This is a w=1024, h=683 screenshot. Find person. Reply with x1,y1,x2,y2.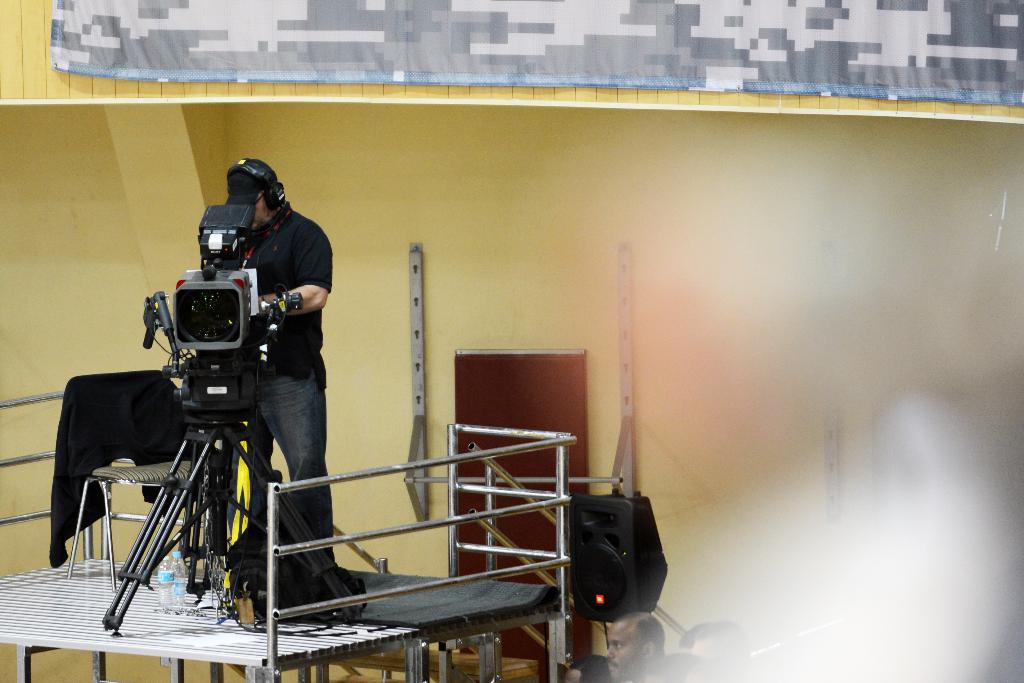
223,152,336,573.
